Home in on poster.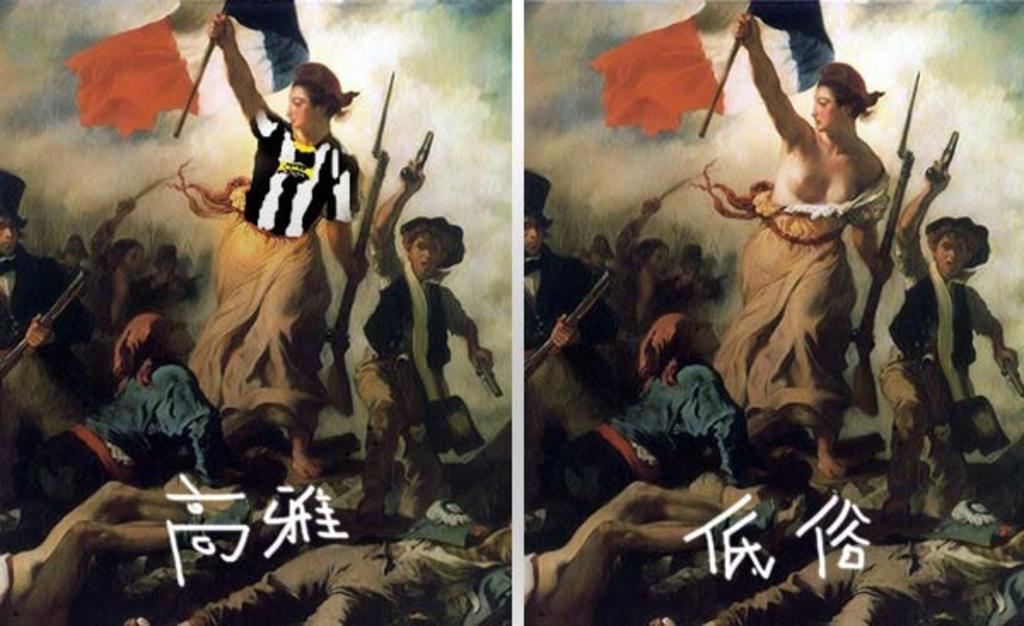
Homed in at detection(5, 0, 512, 624).
